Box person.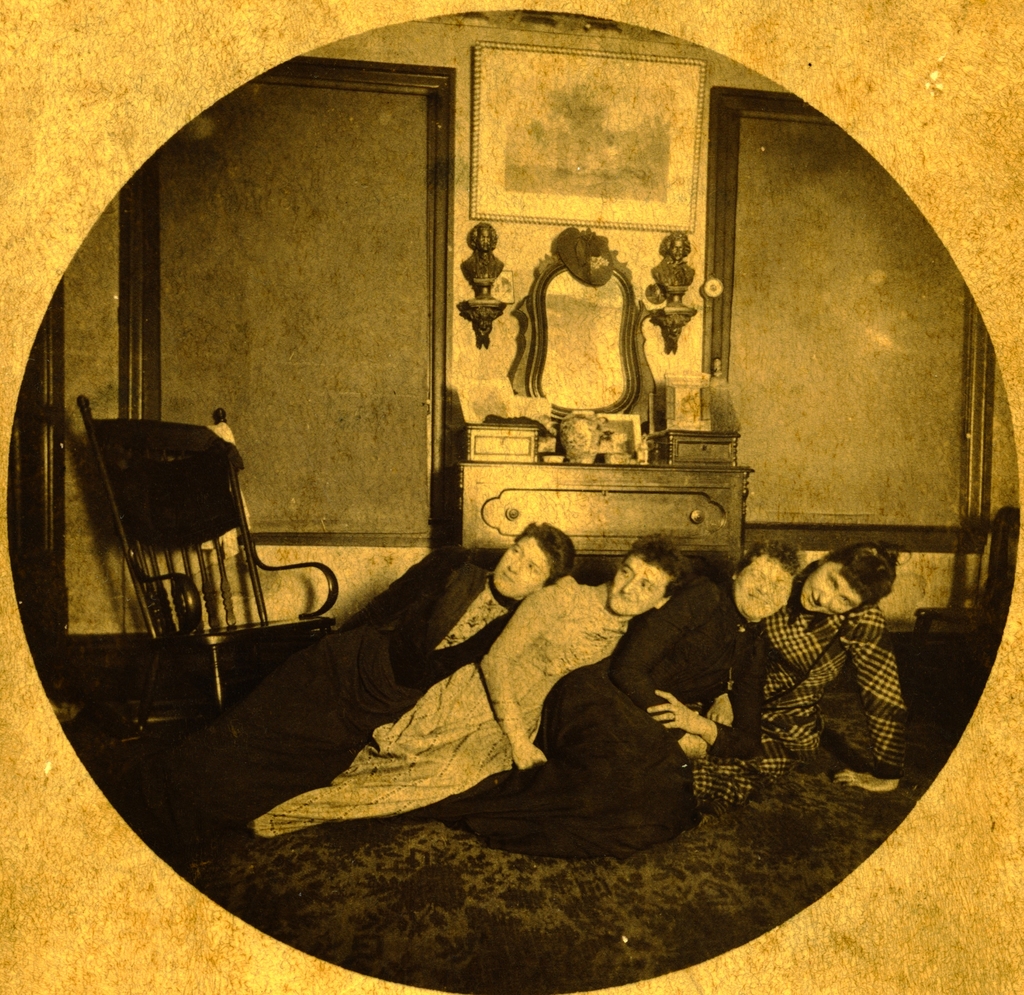
bbox=[242, 531, 684, 843].
